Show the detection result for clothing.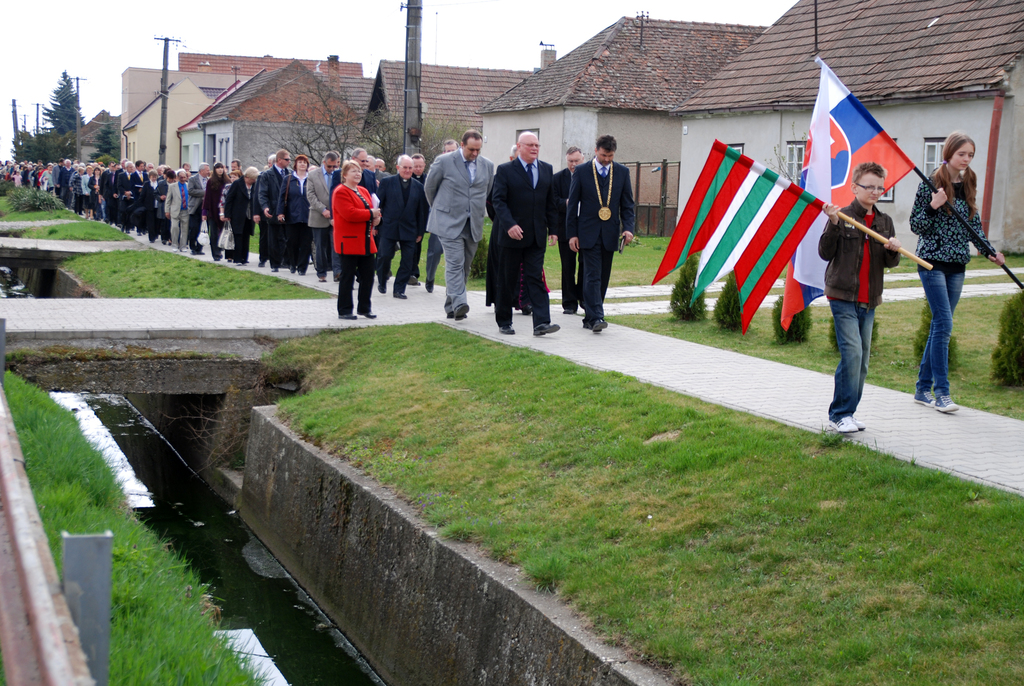
box=[914, 175, 975, 390].
